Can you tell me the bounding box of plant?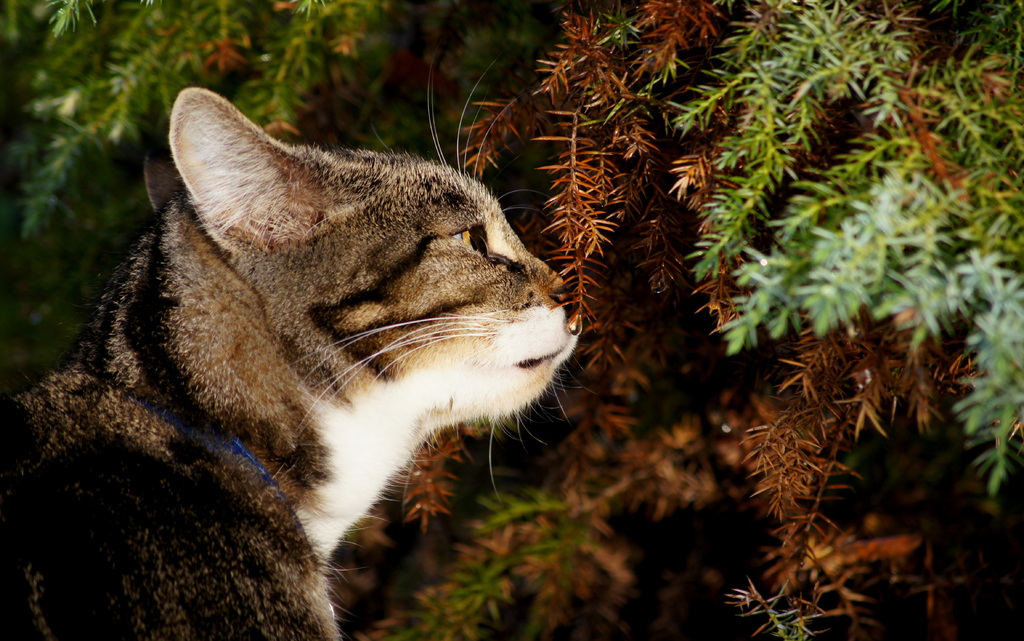
<region>0, 3, 1023, 635</region>.
